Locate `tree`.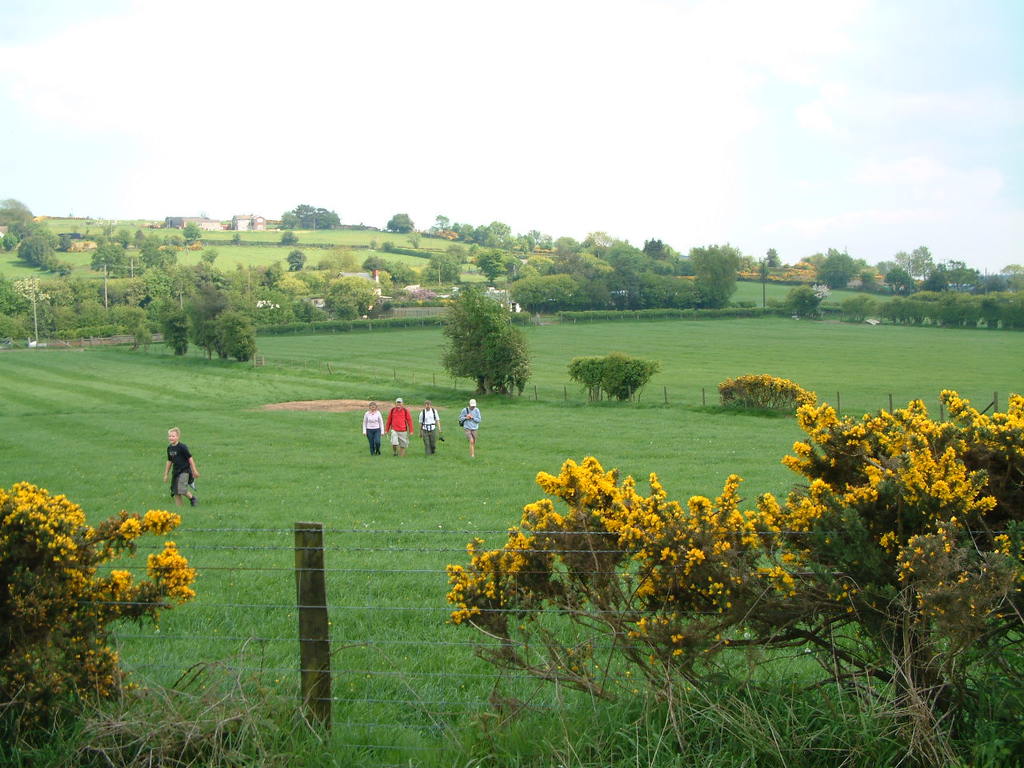
Bounding box: region(435, 277, 534, 403).
